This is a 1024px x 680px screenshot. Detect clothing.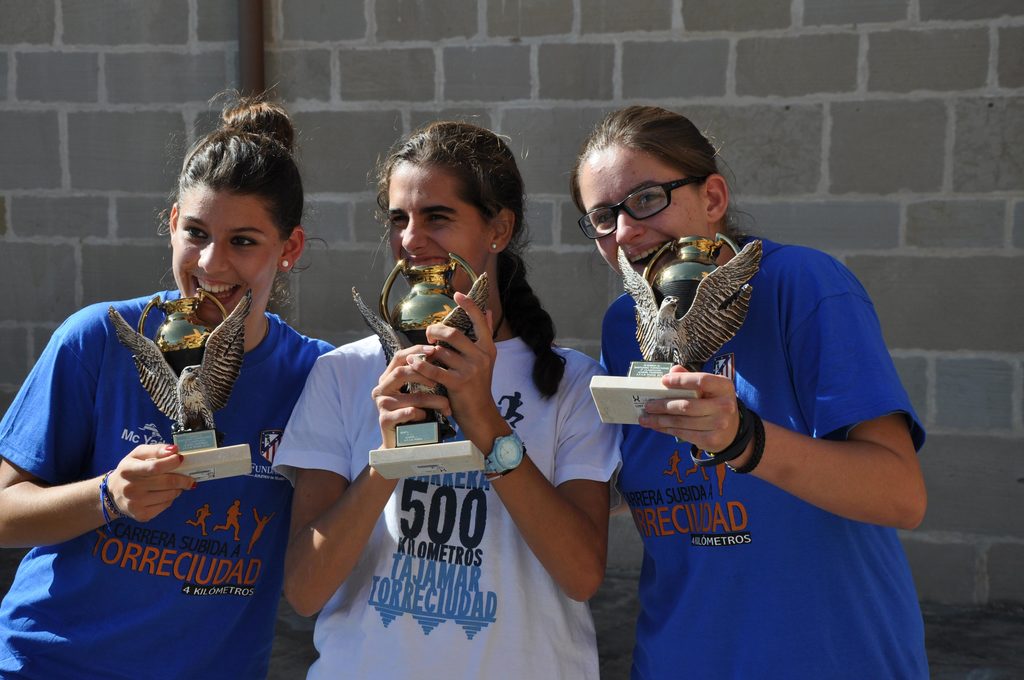
Rect(0, 287, 335, 679).
